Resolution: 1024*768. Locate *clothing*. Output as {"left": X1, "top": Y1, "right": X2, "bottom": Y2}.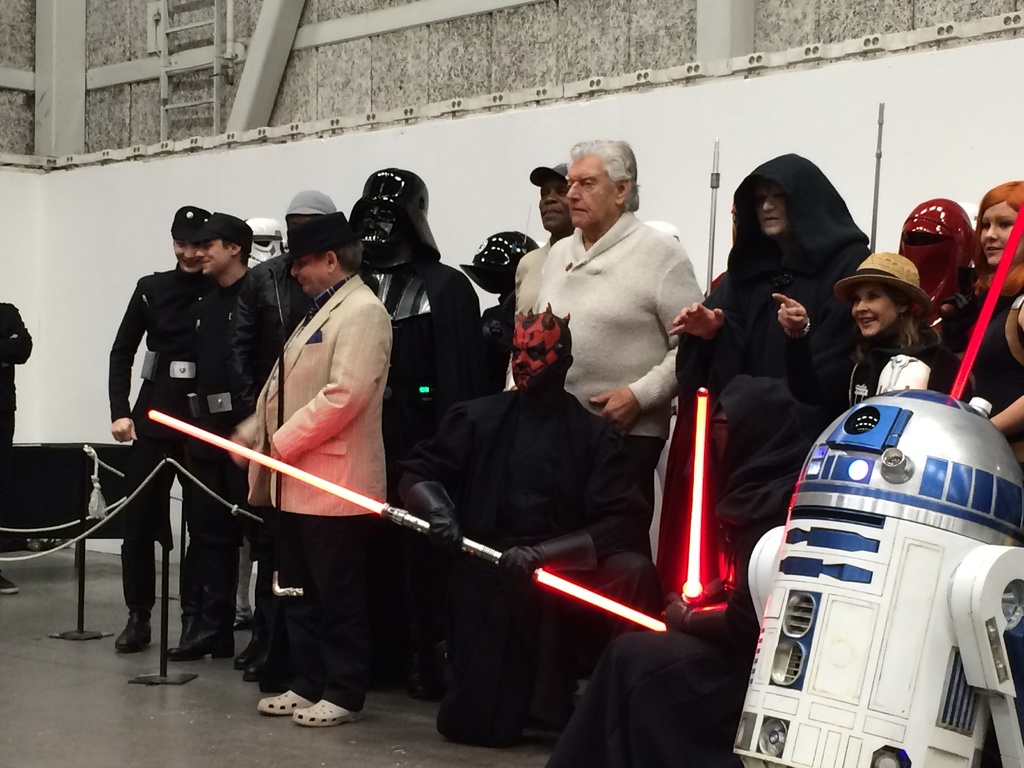
{"left": 234, "top": 252, "right": 317, "bottom": 653}.
